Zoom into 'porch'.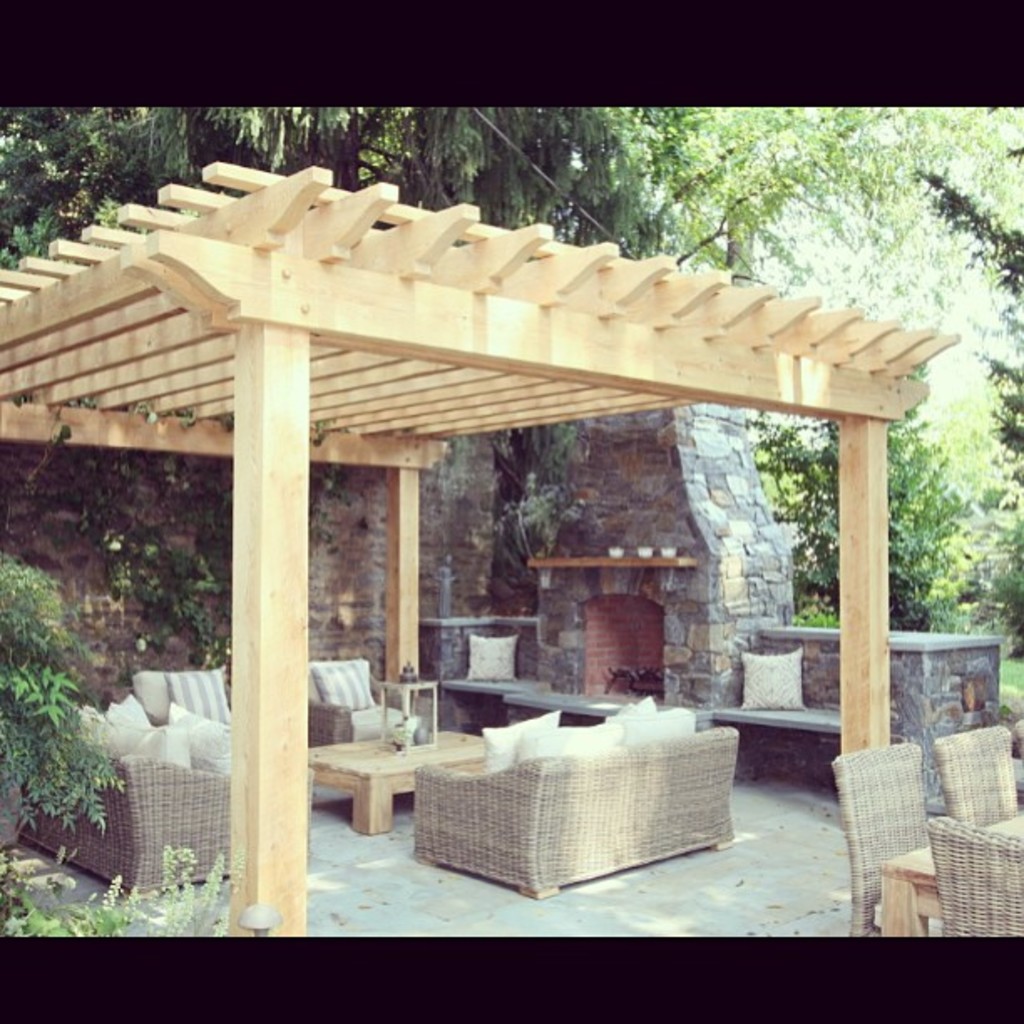
Zoom target: x1=0 y1=179 x2=980 y2=899.
